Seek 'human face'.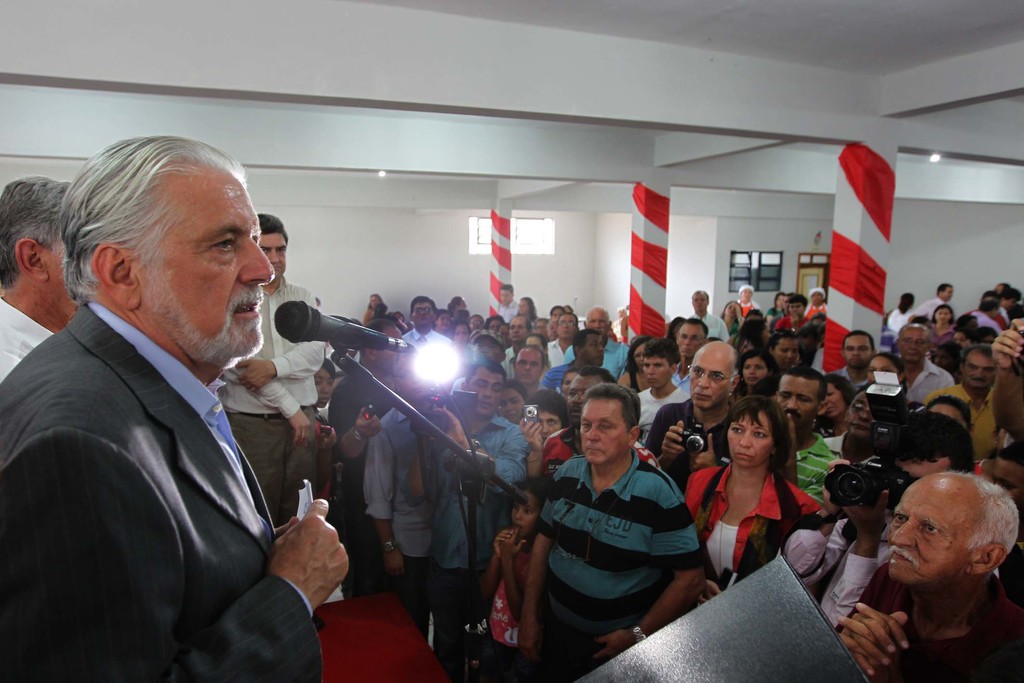
bbox=[888, 481, 970, 586].
